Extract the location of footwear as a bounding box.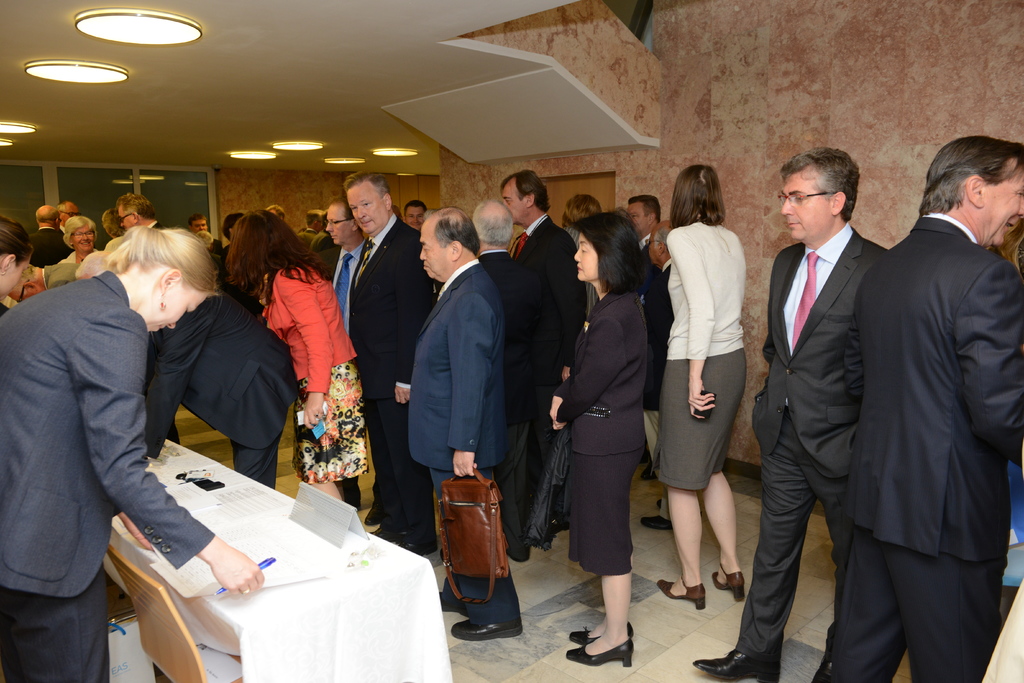
bbox(810, 657, 835, 682).
